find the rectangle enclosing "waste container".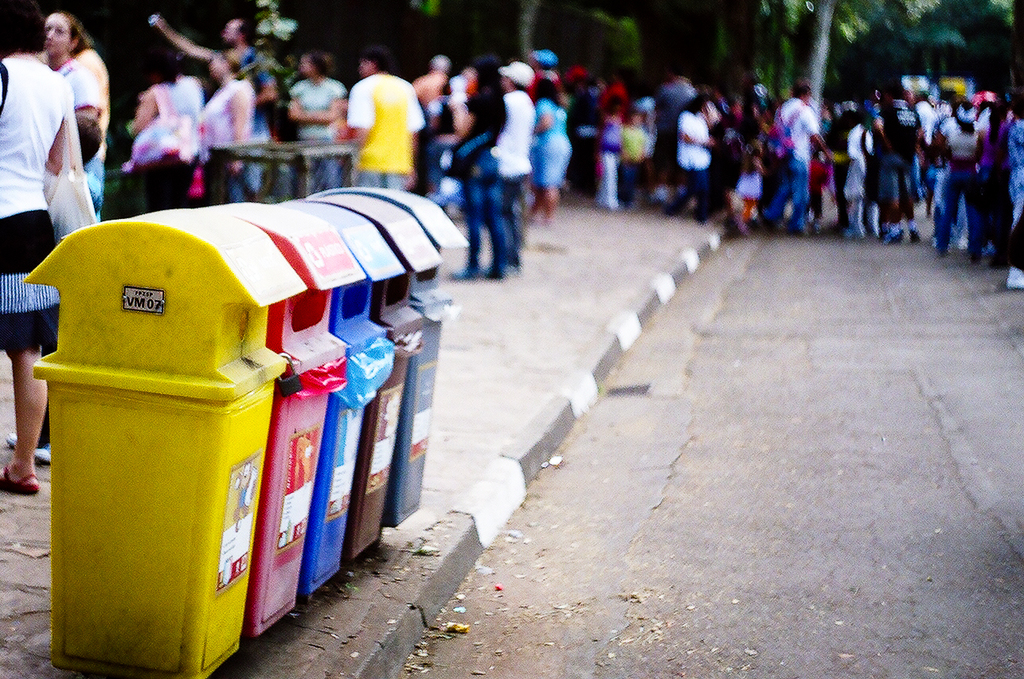
18:206:308:678.
